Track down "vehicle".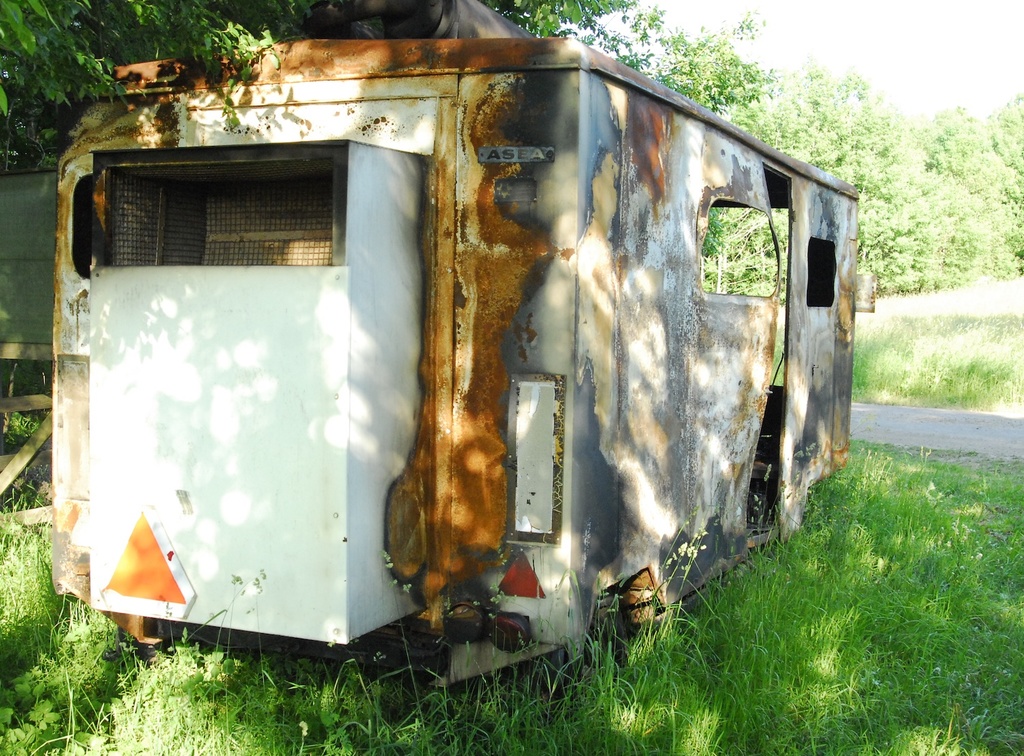
Tracked to <bbox>52, 0, 876, 701</bbox>.
